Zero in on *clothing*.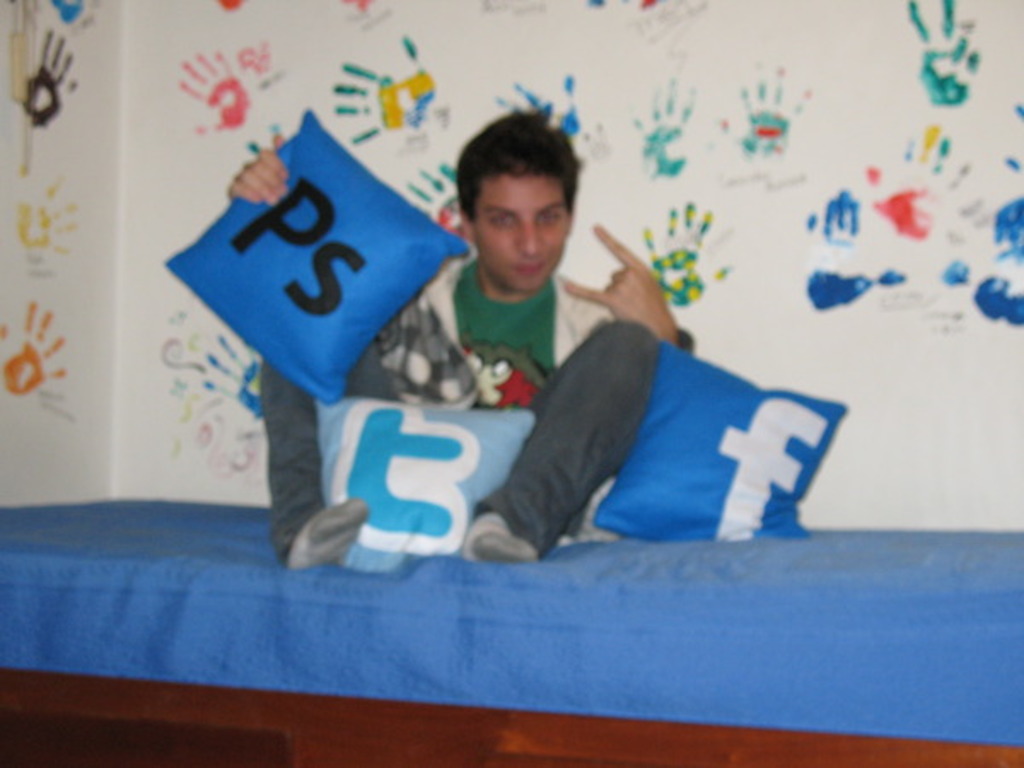
Zeroed in: detection(249, 242, 707, 573).
